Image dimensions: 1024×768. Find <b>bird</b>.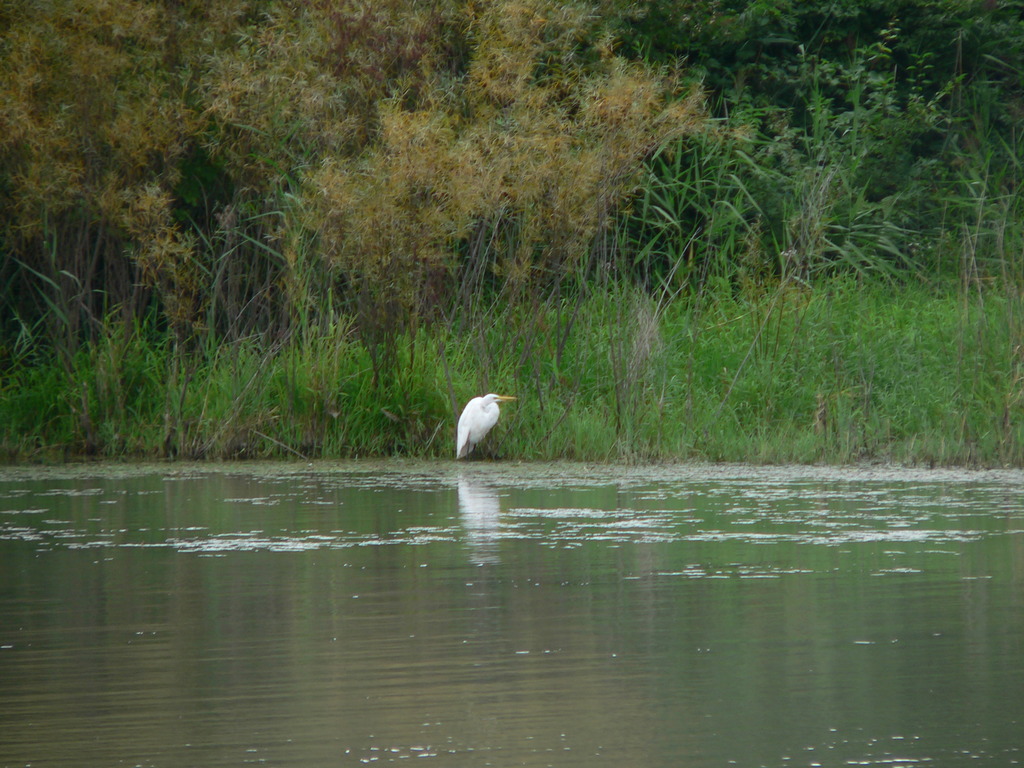
[439, 383, 515, 458].
